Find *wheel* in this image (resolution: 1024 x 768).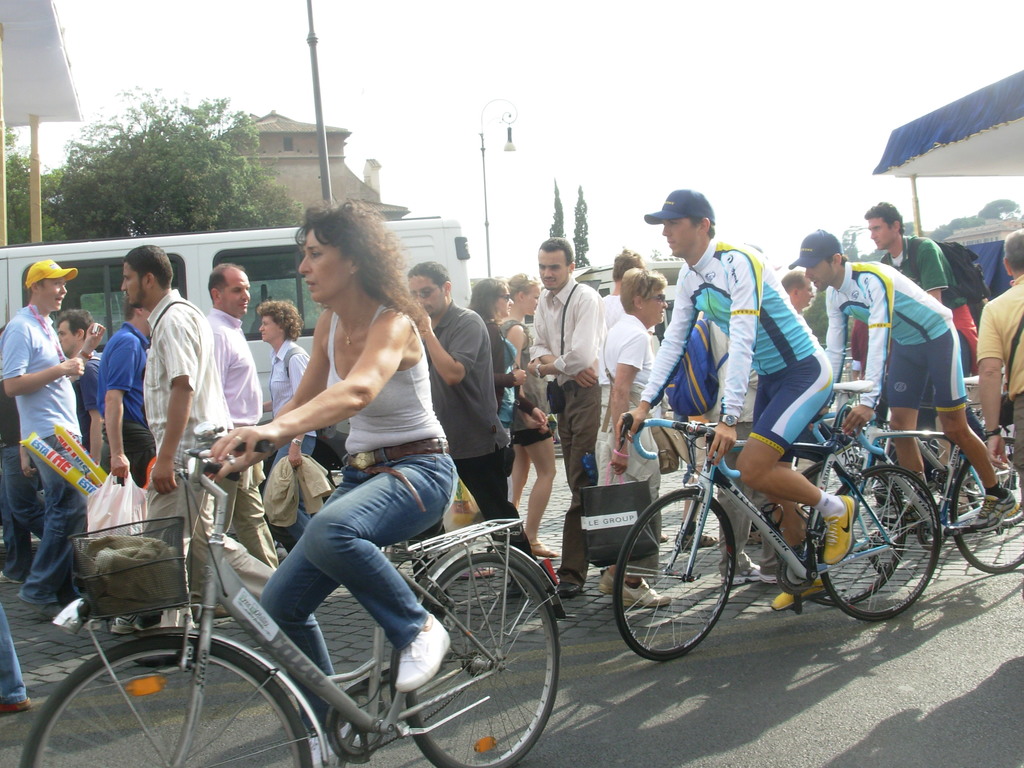
box(951, 438, 1023, 575).
